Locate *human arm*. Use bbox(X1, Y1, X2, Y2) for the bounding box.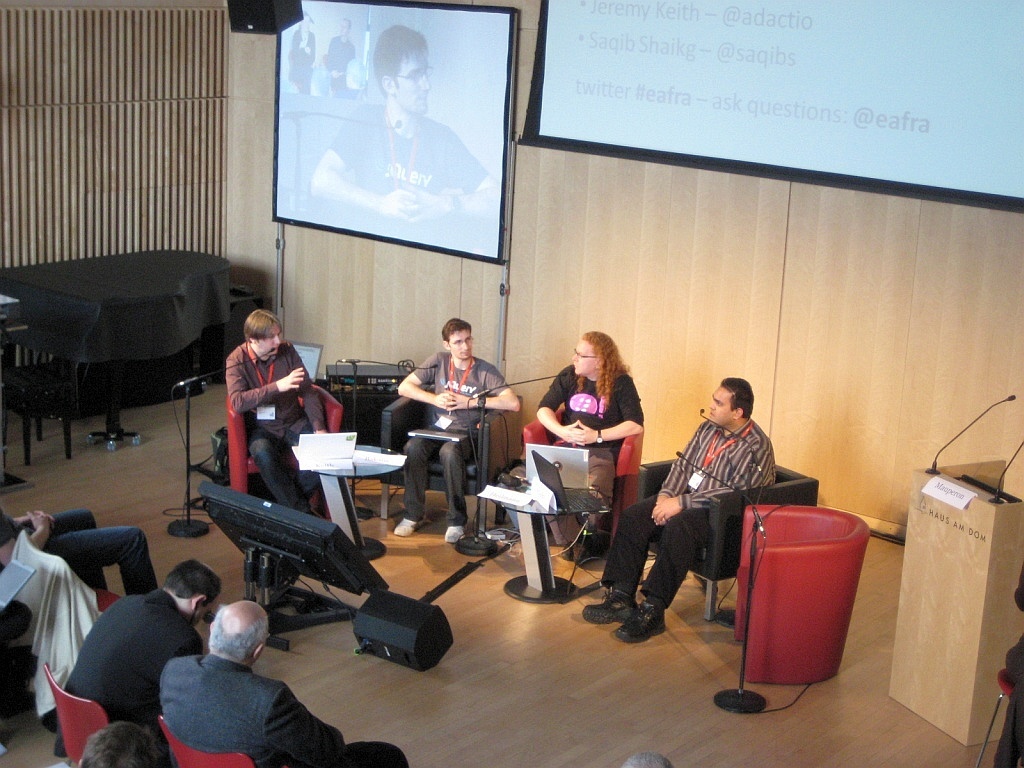
bbox(577, 383, 644, 449).
